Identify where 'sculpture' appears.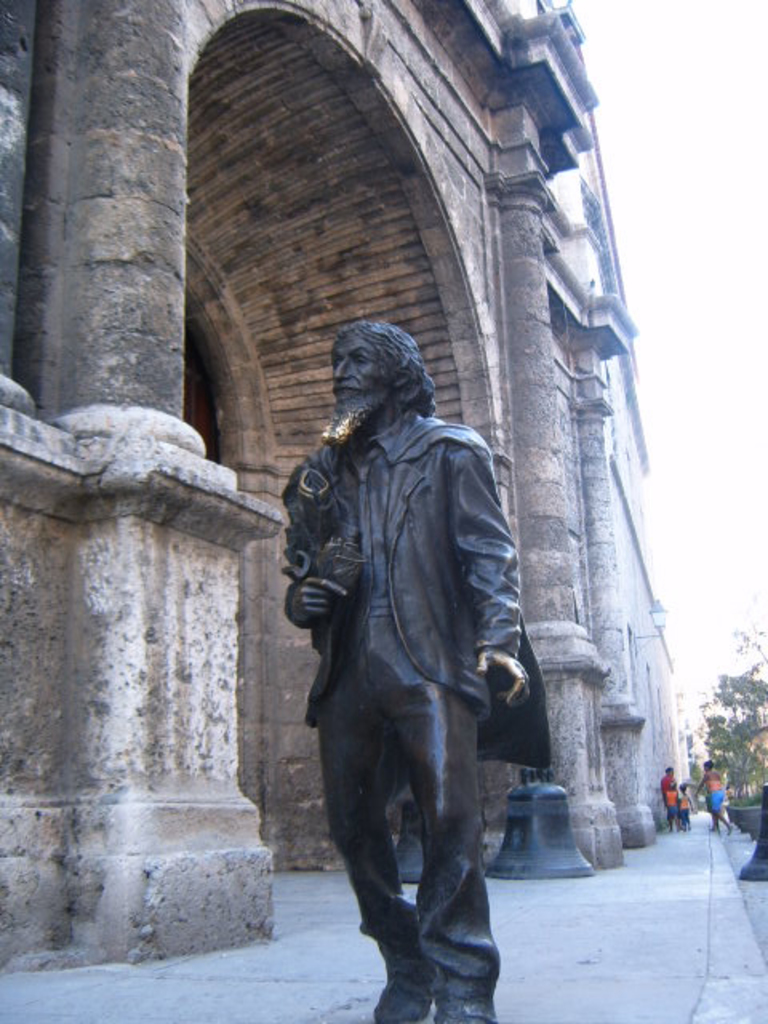
Appears at 286, 291, 547, 1000.
